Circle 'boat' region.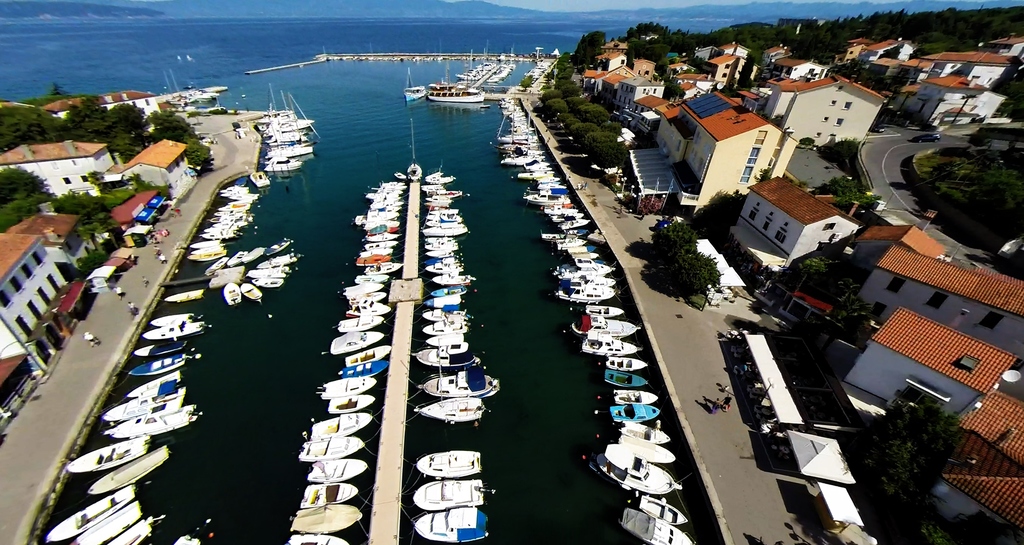
Region: box(68, 498, 141, 544).
